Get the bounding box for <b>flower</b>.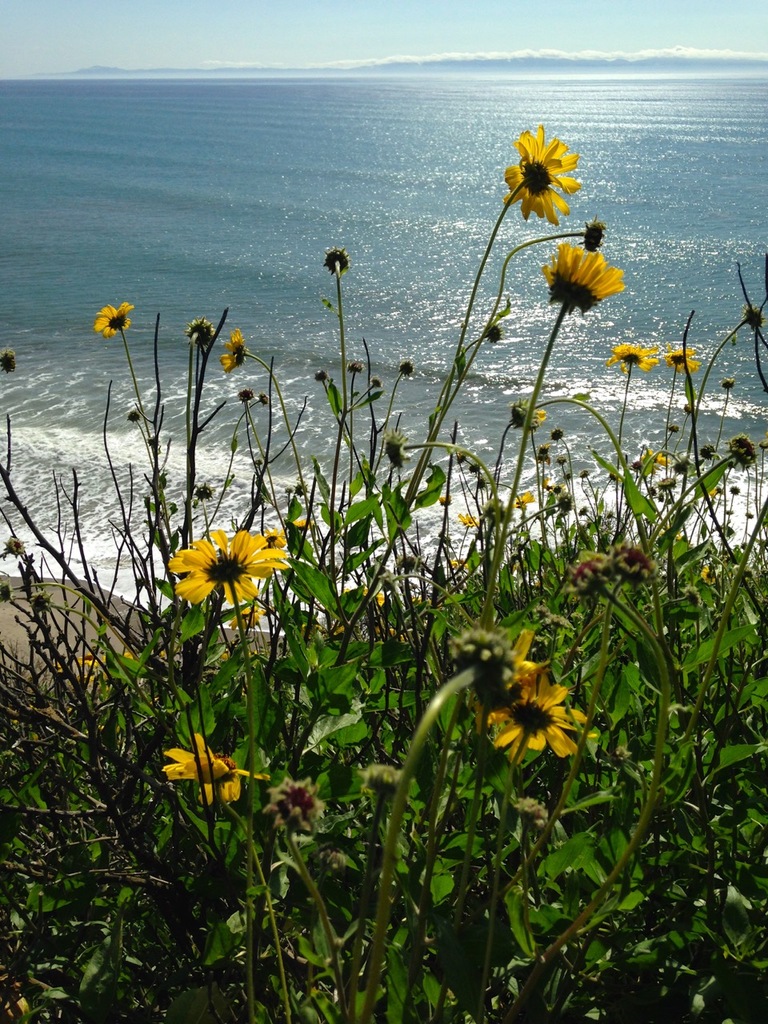
537, 240, 628, 302.
